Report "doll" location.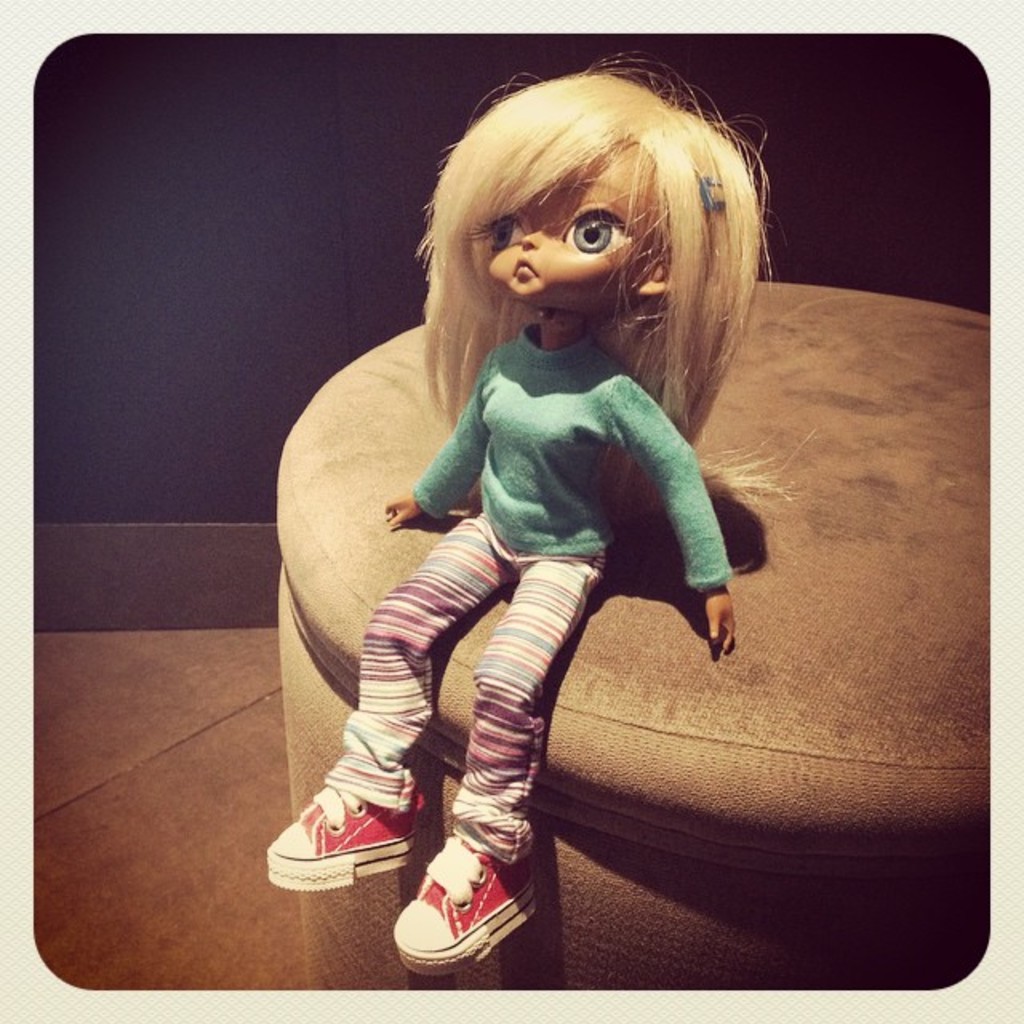
Report: bbox=[251, 61, 787, 963].
